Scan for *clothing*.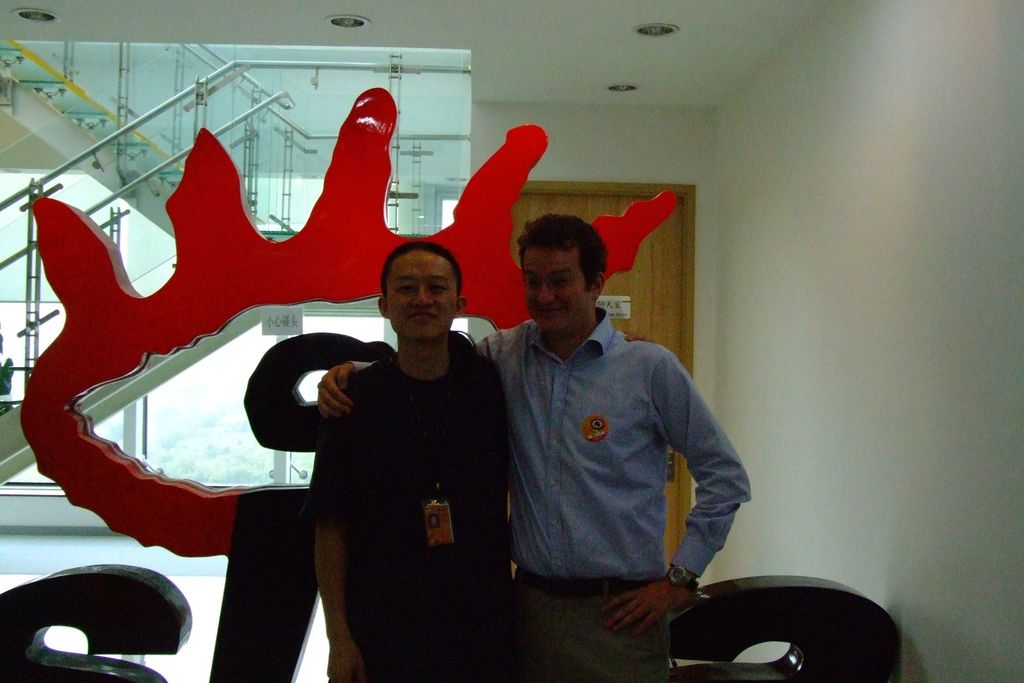
Scan result: 307/352/508/682.
